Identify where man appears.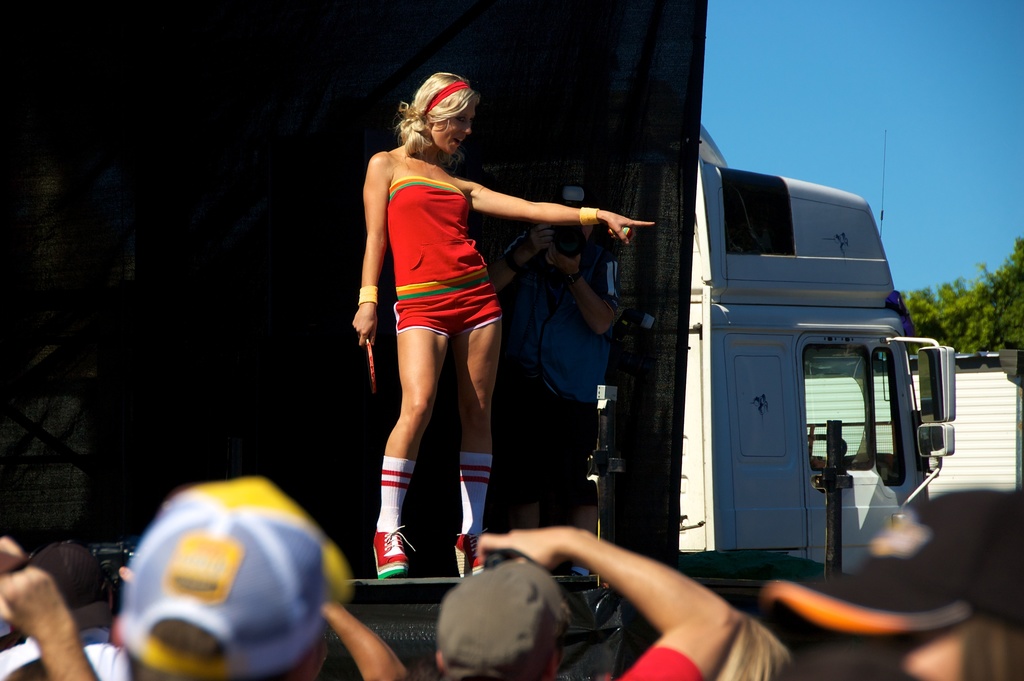
Appears at (111, 474, 354, 680).
